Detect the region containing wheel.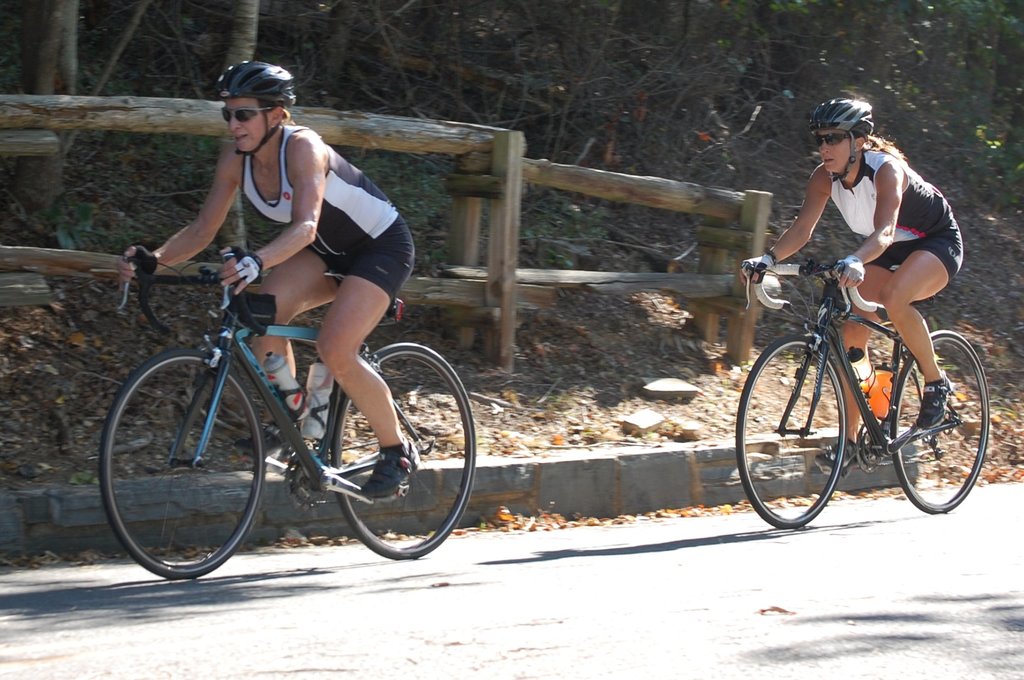
Rect(332, 346, 475, 559).
